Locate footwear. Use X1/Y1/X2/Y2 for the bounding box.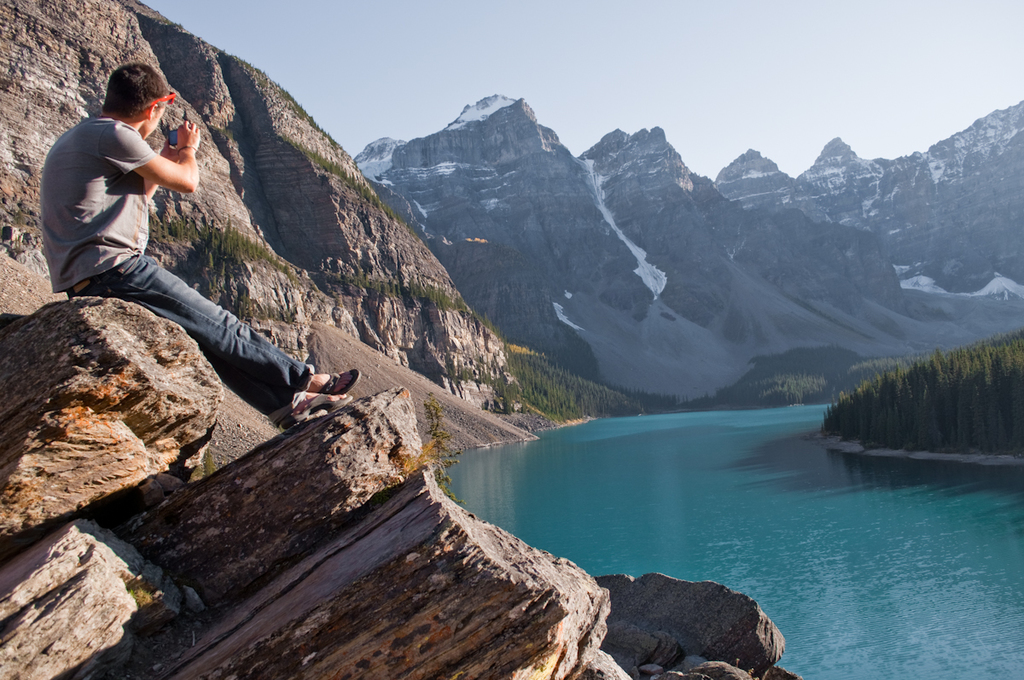
318/369/361/393.
